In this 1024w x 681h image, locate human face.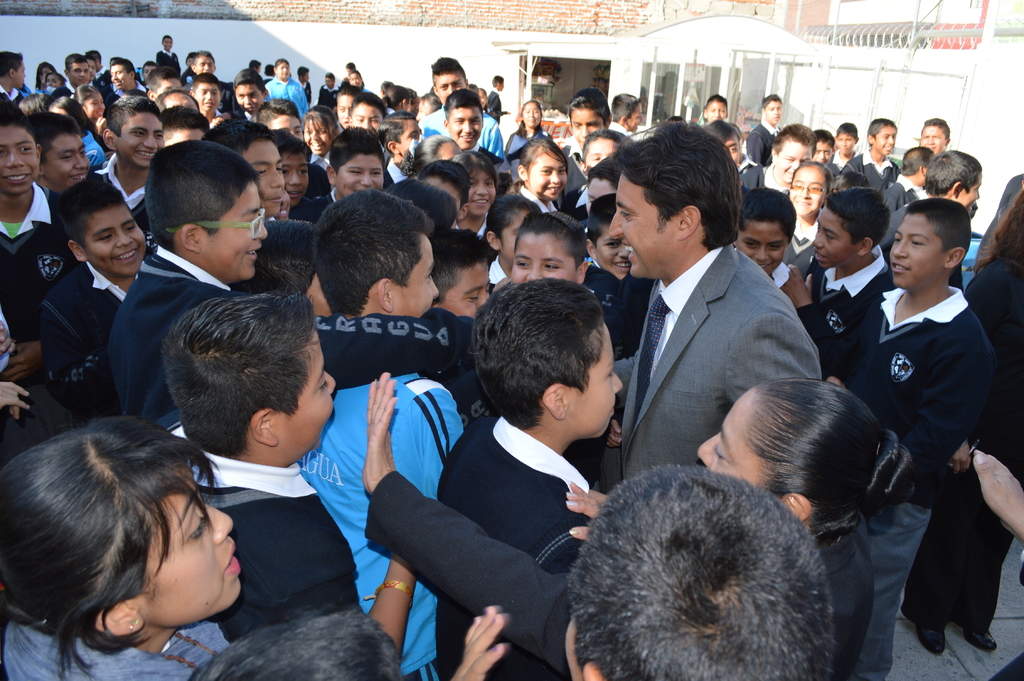
Bounding box: x1=920 y1=127 x2=947 y2=157.
